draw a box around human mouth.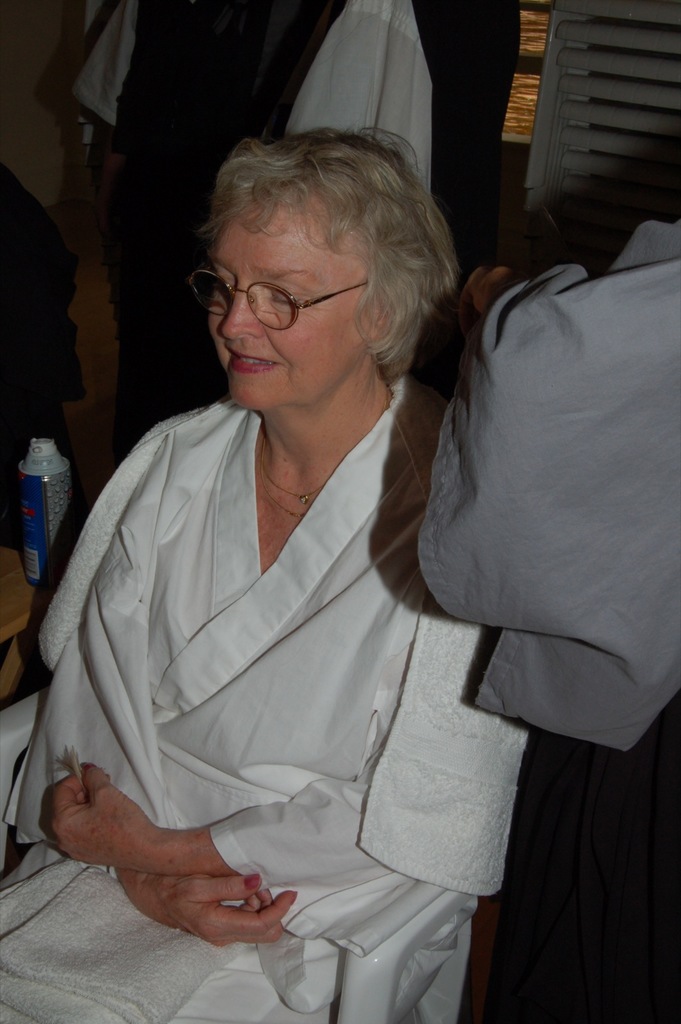
Rect(225, 351, 277, 371).
